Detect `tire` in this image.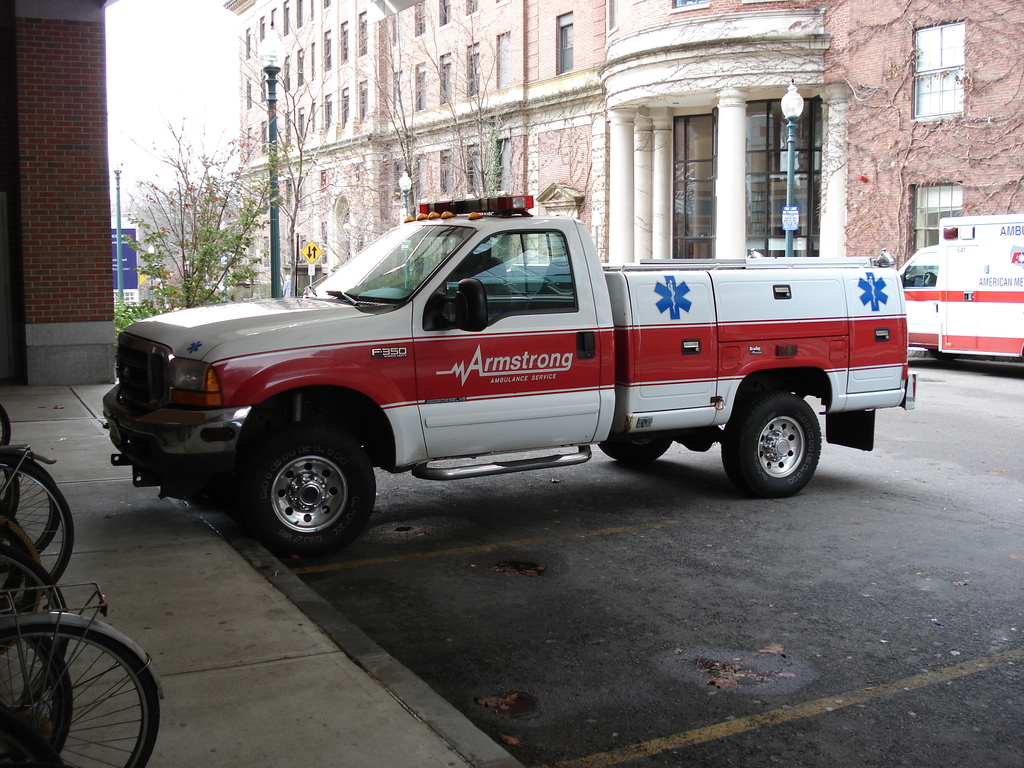
Detection: locate(0, 520, 51, 650).
